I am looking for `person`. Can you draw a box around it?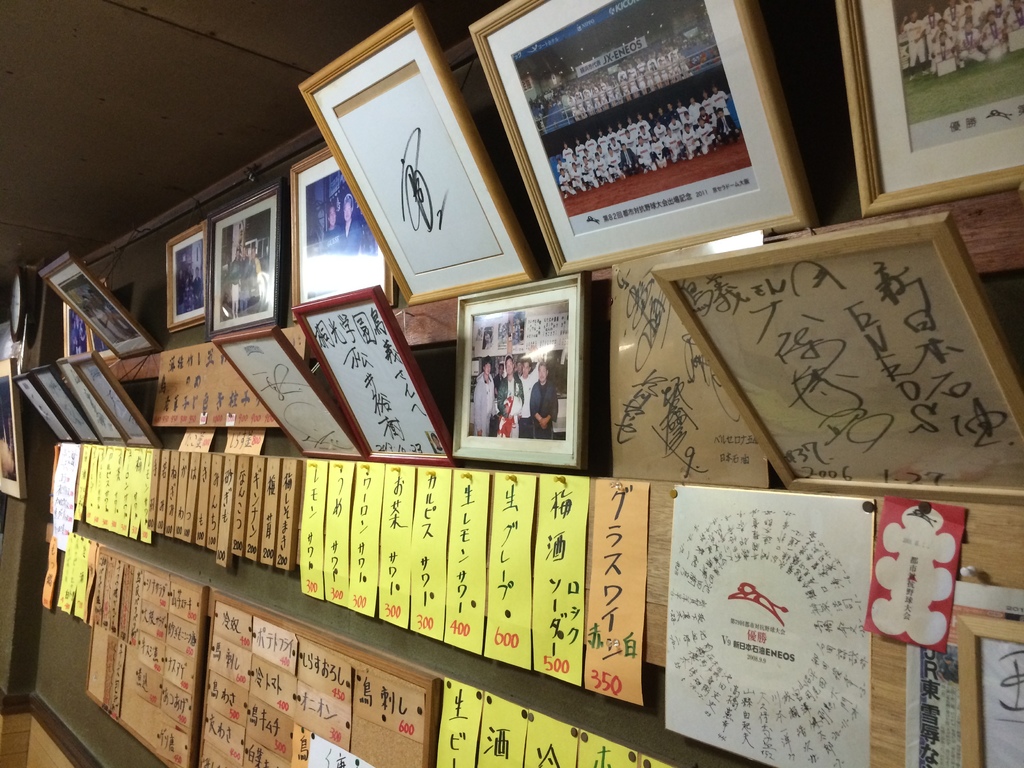
Sure, the bounding box is [x1=246, y1=246, x2=259, y2=310].
